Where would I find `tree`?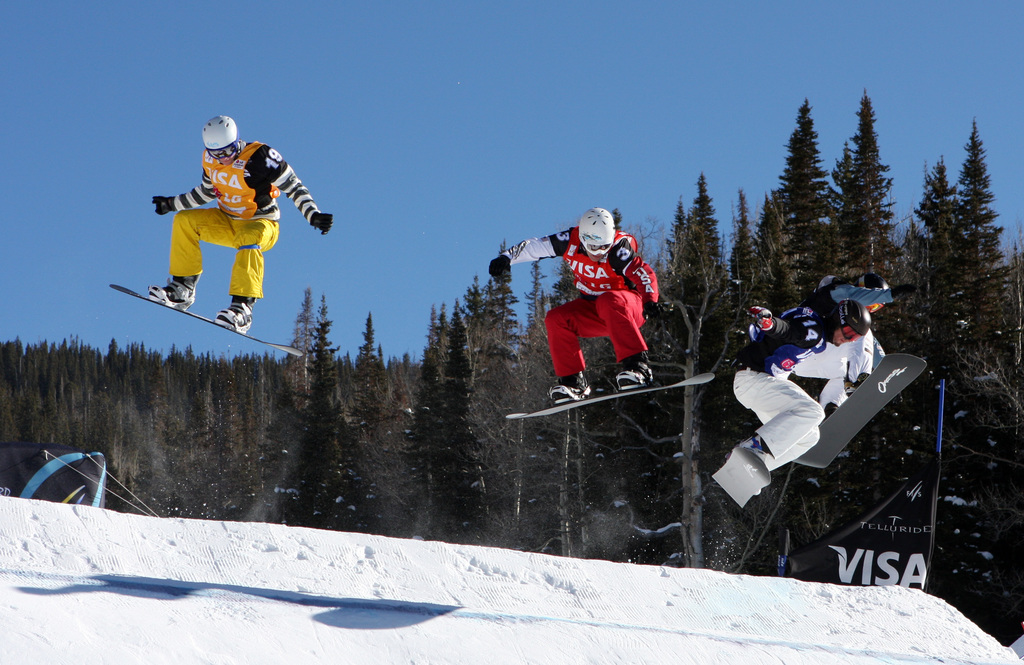
At box(825, 78, 897, 289).
